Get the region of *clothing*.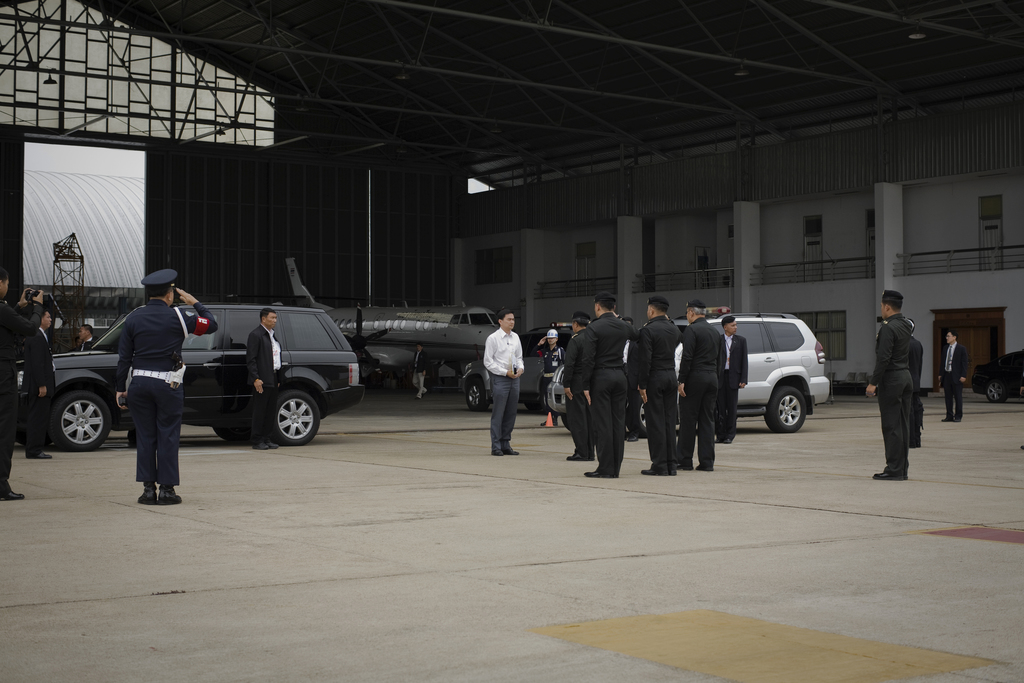
[left=712, top=333, right=749, bottom=439].
